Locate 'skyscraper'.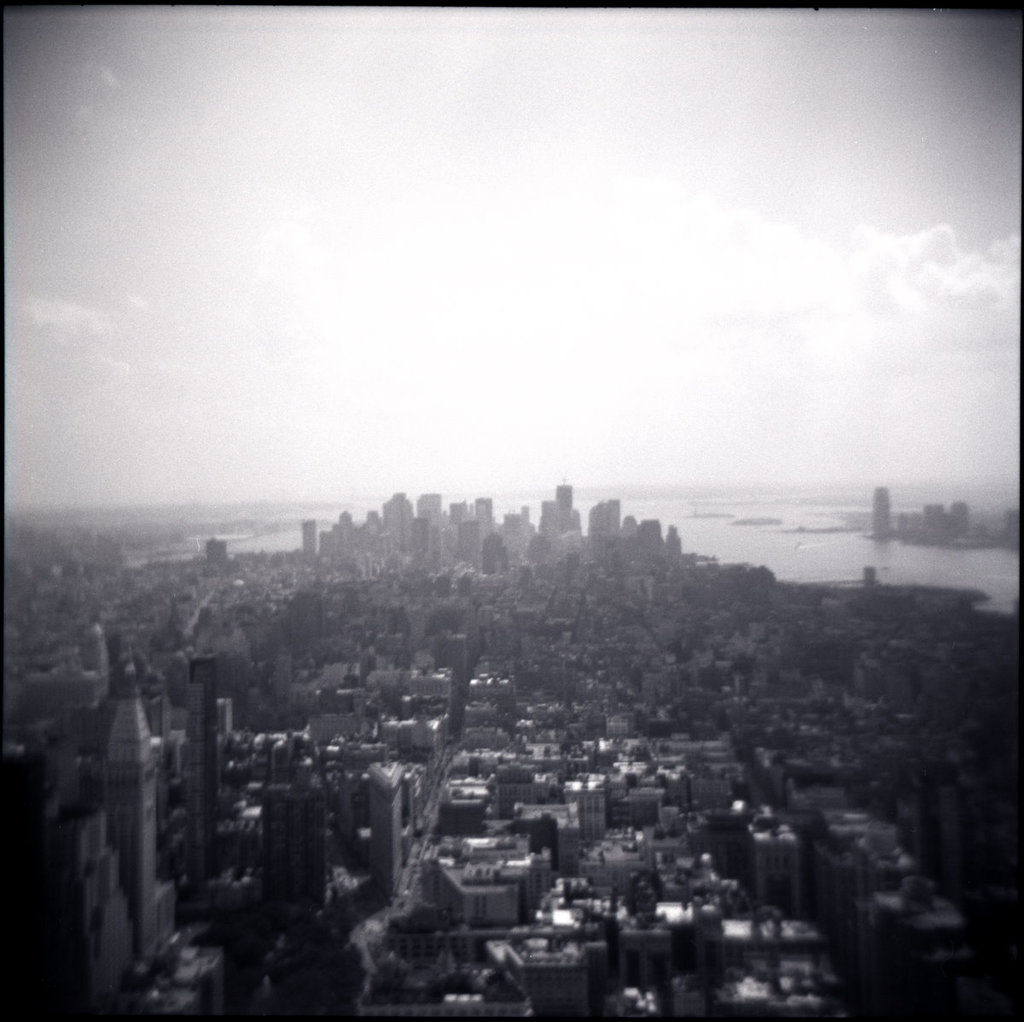
Bounding box: <region>367, 760, 400, 904</region>.
